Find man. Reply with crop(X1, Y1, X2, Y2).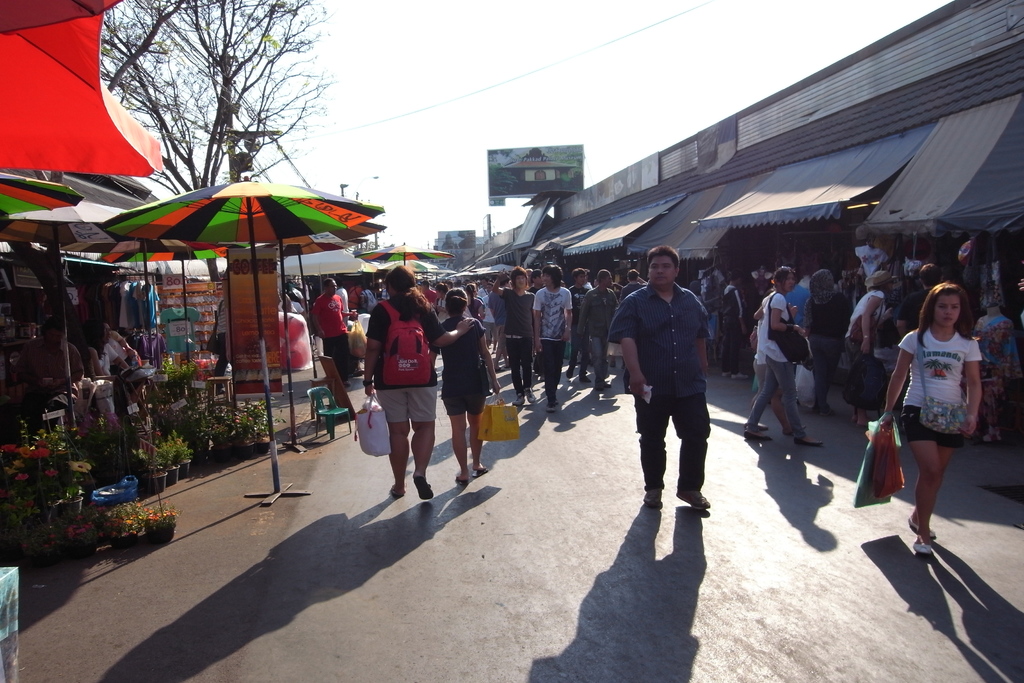
crop(897, 263, 941, 345).
